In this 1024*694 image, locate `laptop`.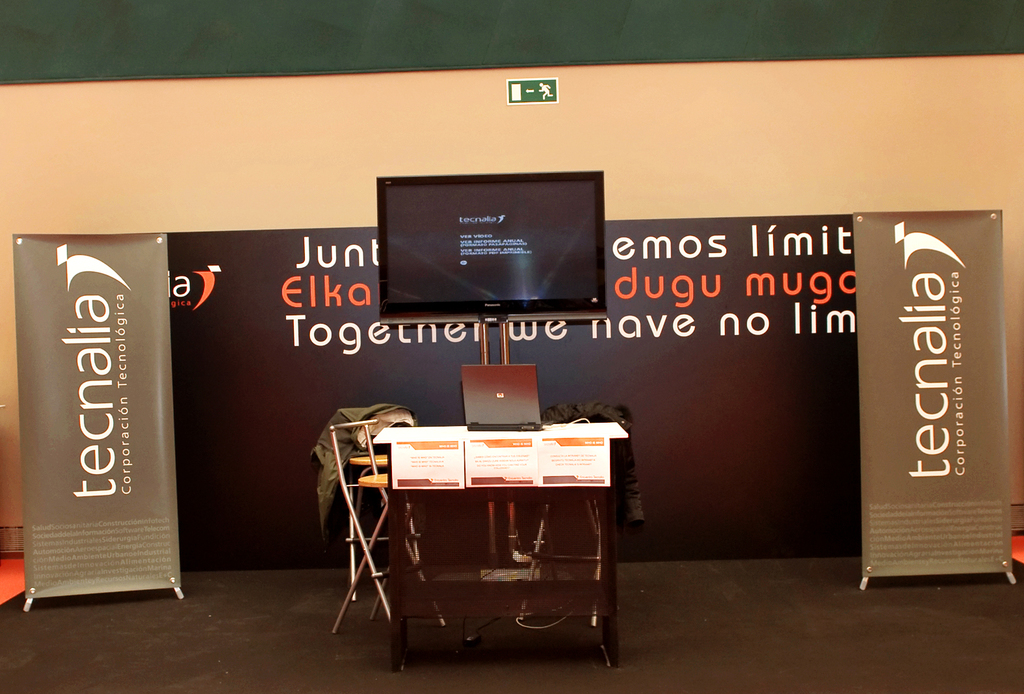
Bounding box: l=460, t=361, r=549, b=429.
